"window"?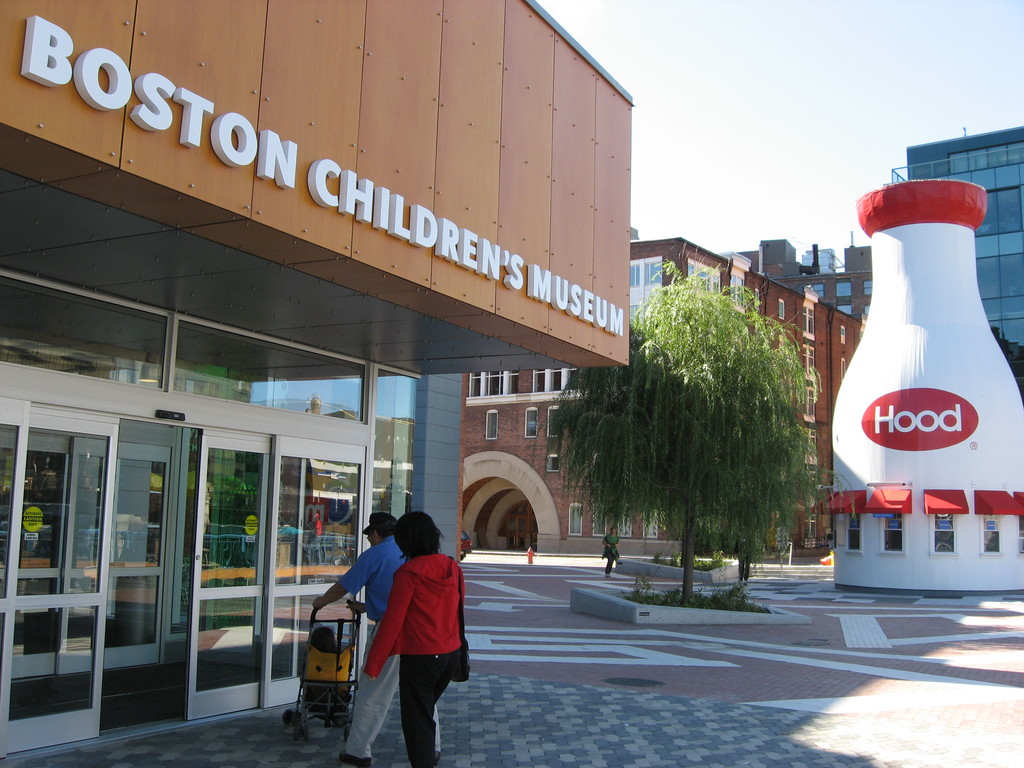
[880,506,910,554]
